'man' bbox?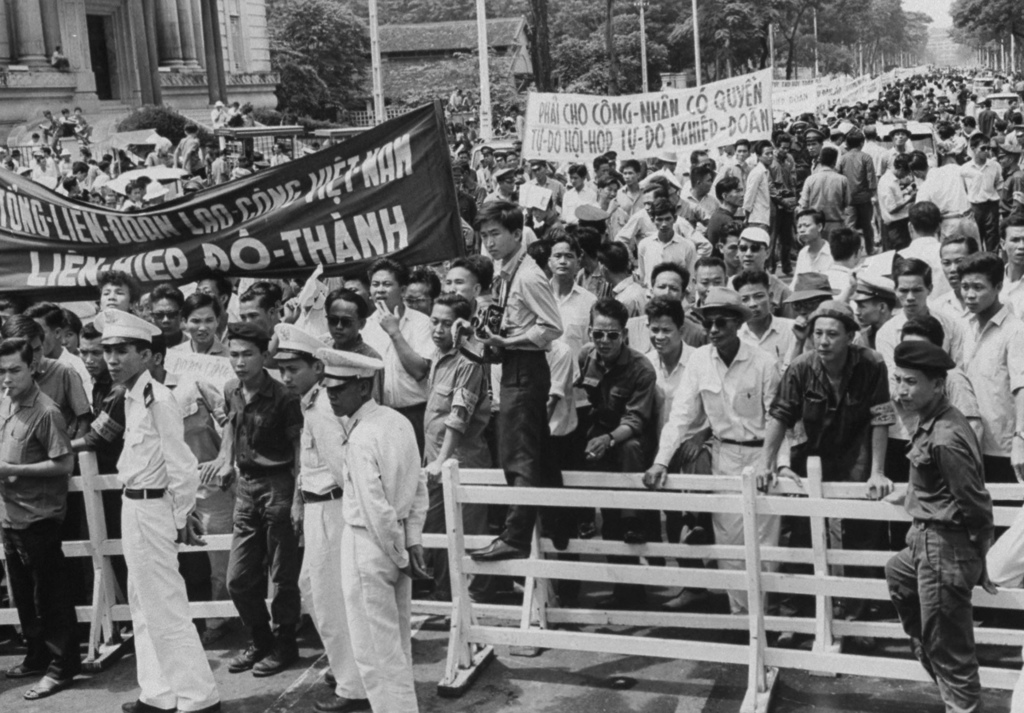
left=450, top=198, right=568, bottom=563
